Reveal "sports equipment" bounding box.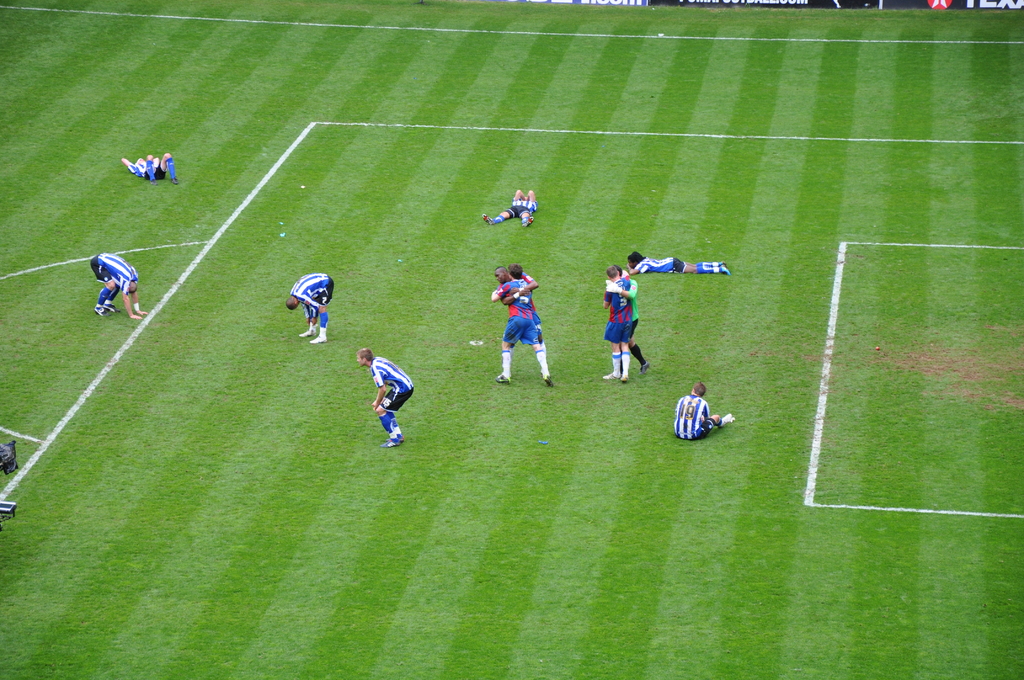
Revealed: rect(370, 355, 414, 394).
